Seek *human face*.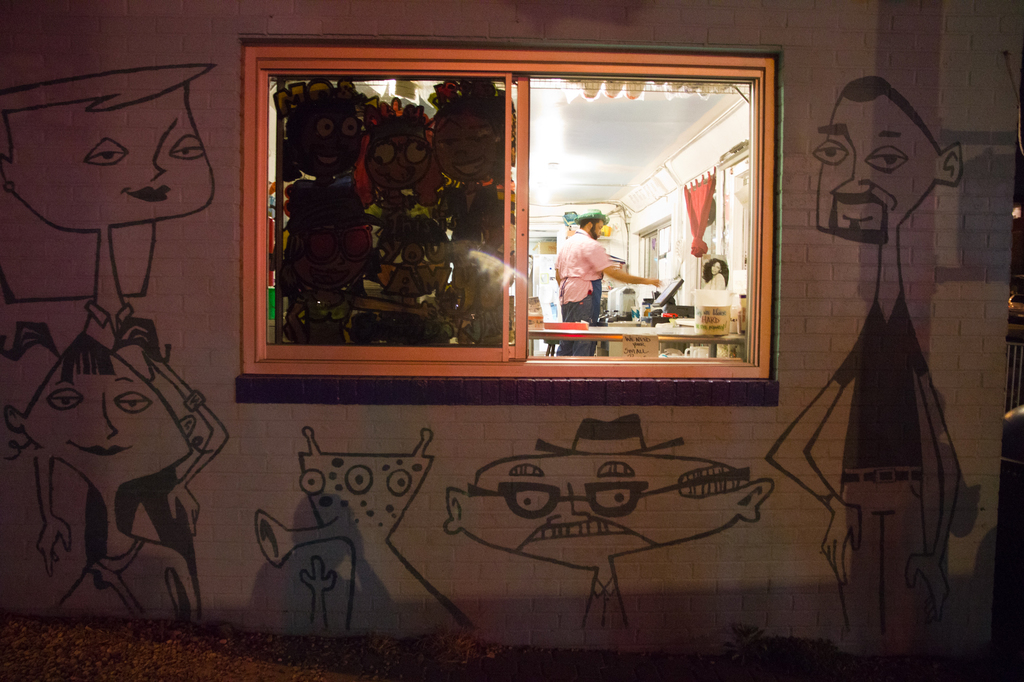
bbox=[26, 335, 191, 496].
